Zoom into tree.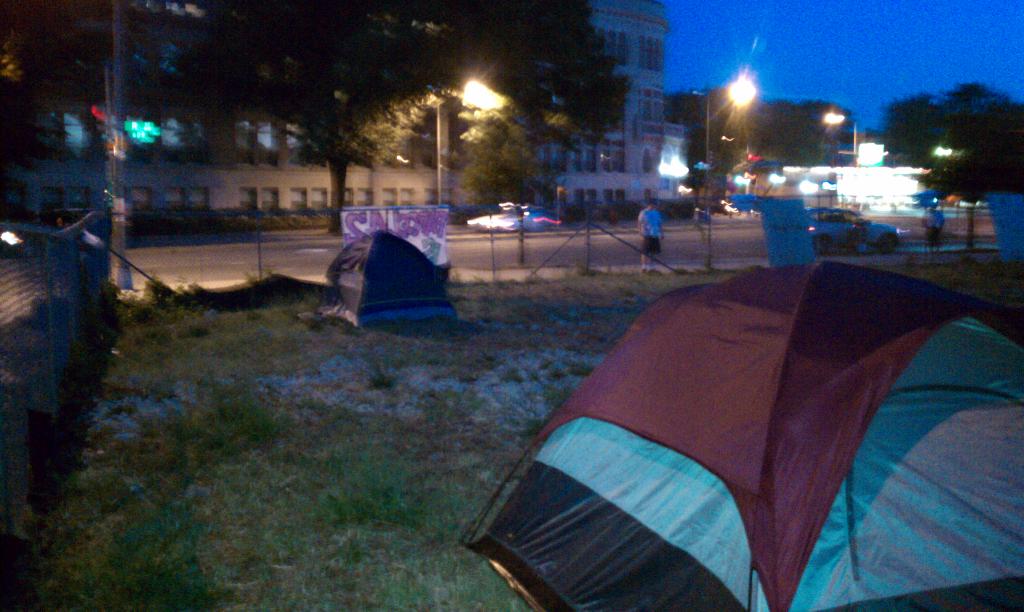
Zoom target: x1=888 y1=86 x2=1021 y2=241.
